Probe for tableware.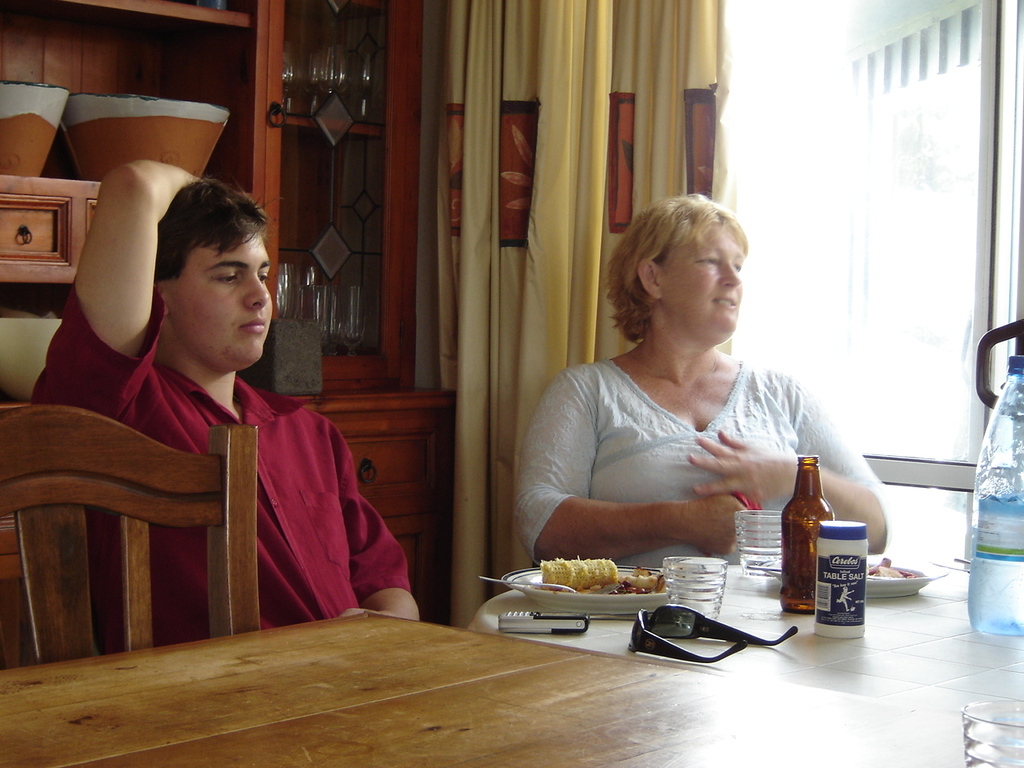
Probe result: (752, 562, 782, 574).
